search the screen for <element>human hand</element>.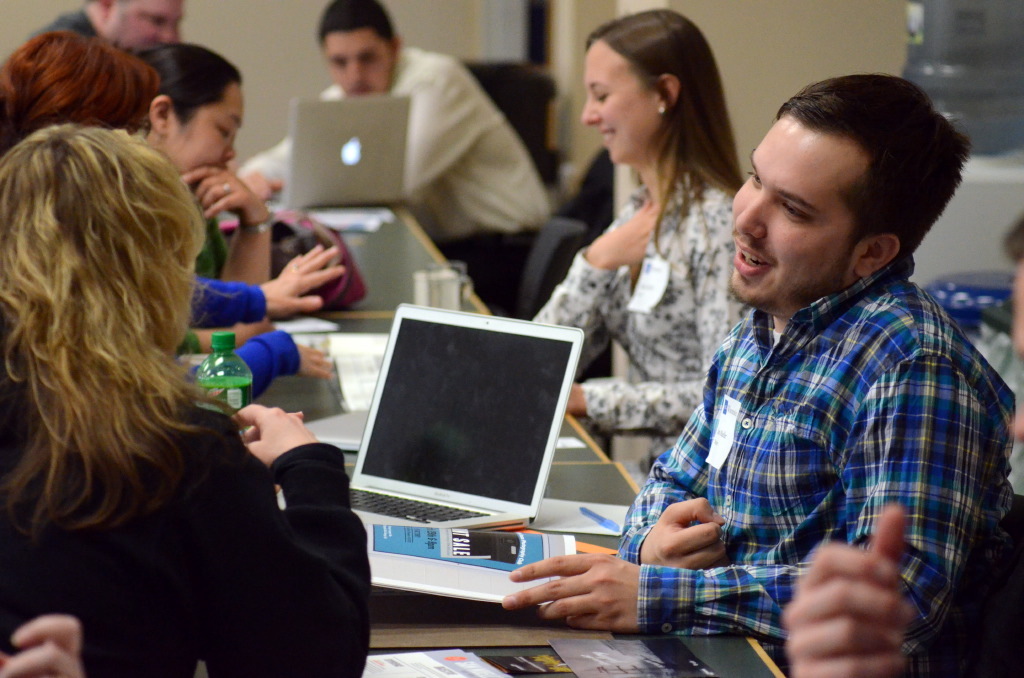
Found at (788, 516, 943, 663).
